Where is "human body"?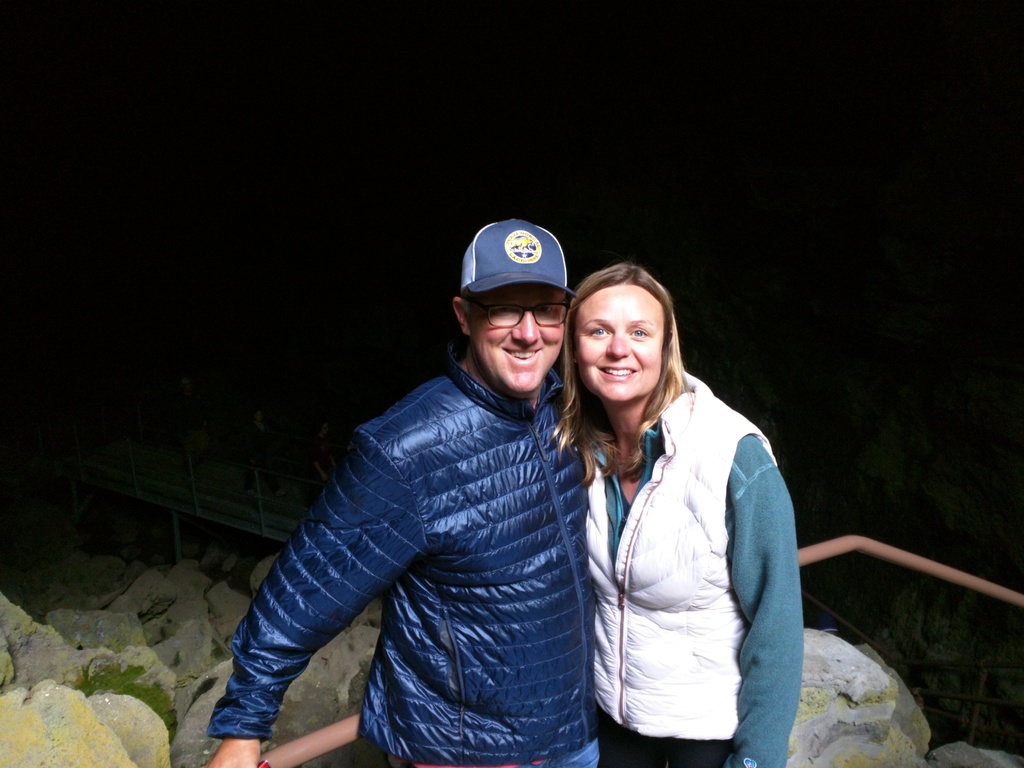
box(212, 223, 602, 766).
